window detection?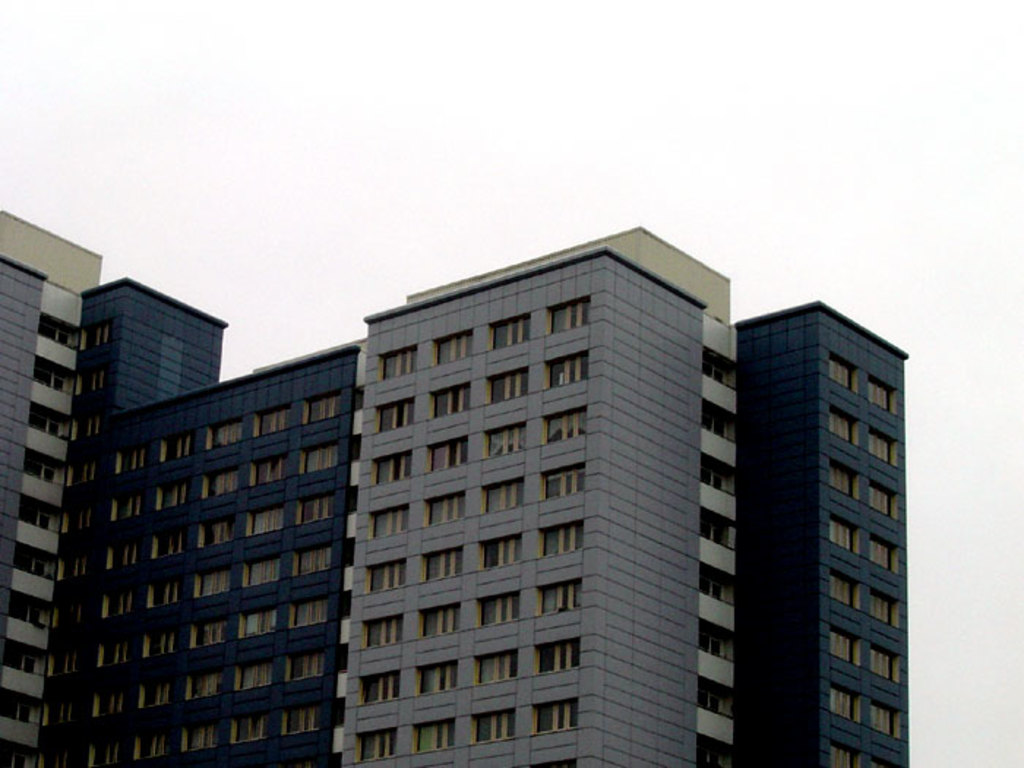
415/607/451/639
